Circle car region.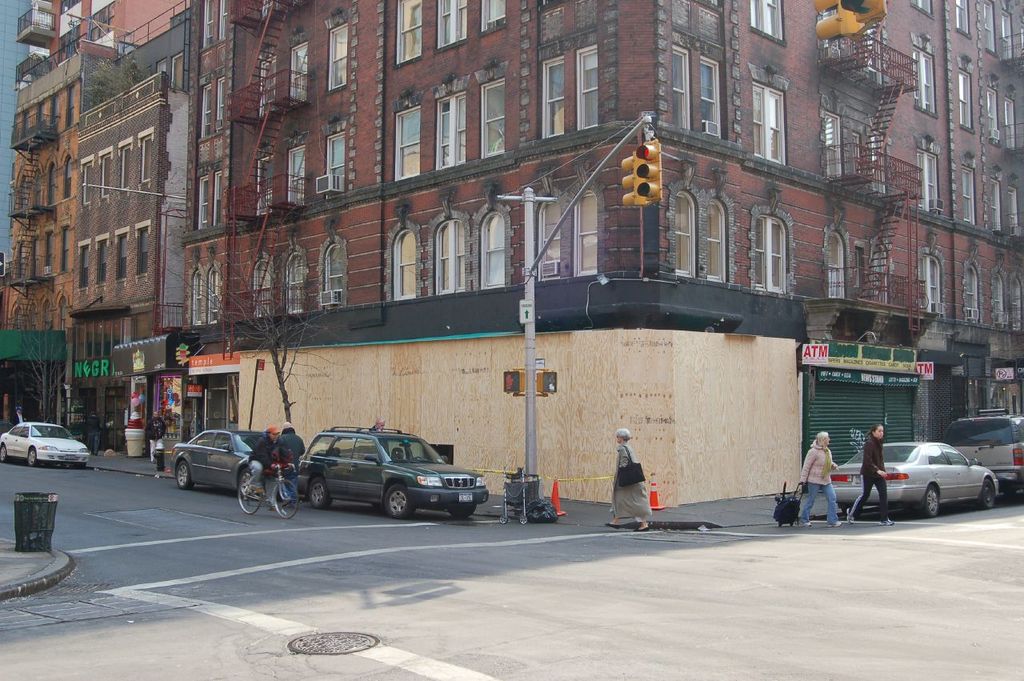
Region: select_region(0, 419, 89, 467).
